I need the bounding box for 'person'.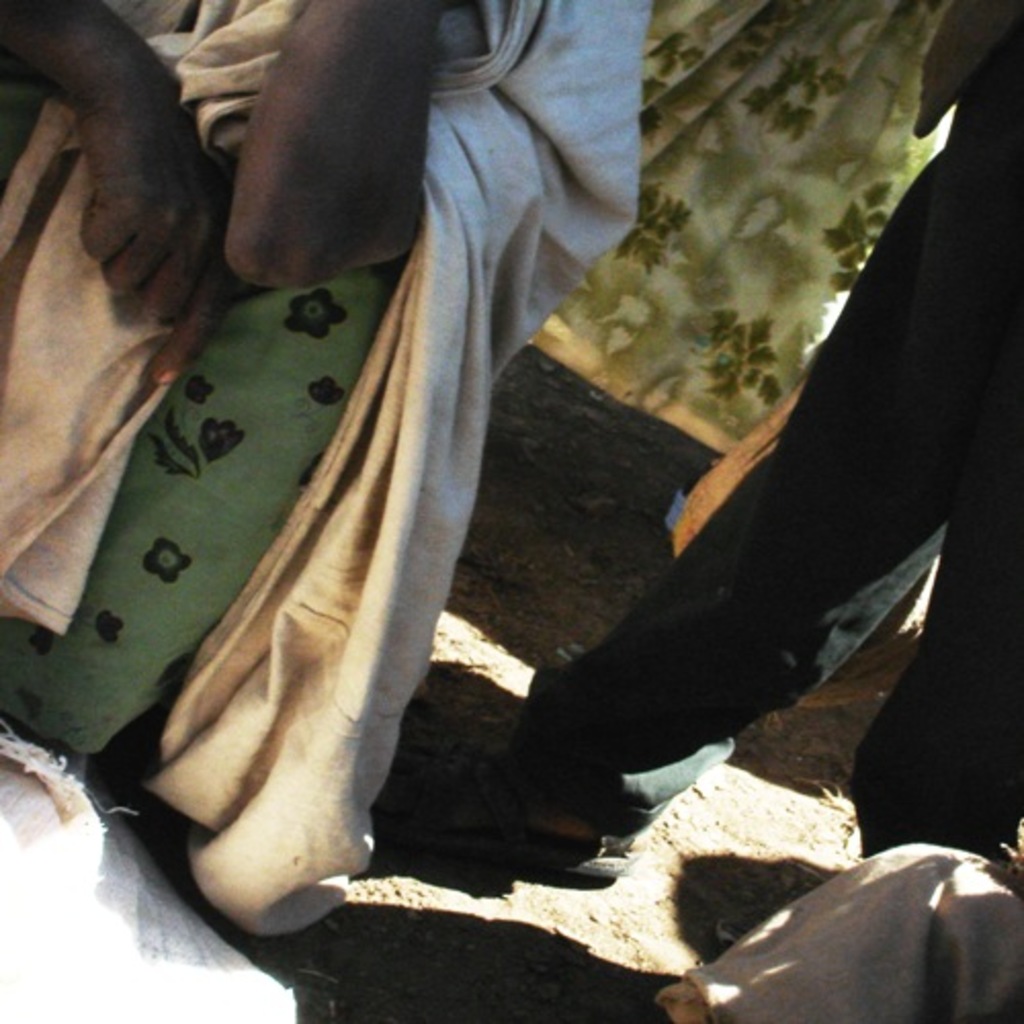
Here it is: bbox(637, 815, 1012, 1022).
